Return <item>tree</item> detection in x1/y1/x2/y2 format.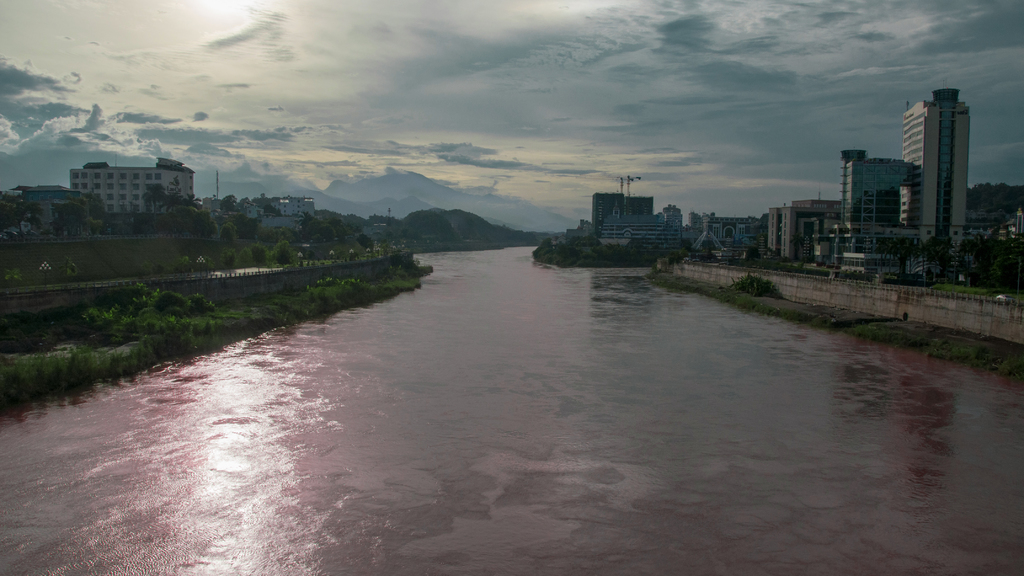
174/254/191/272.
